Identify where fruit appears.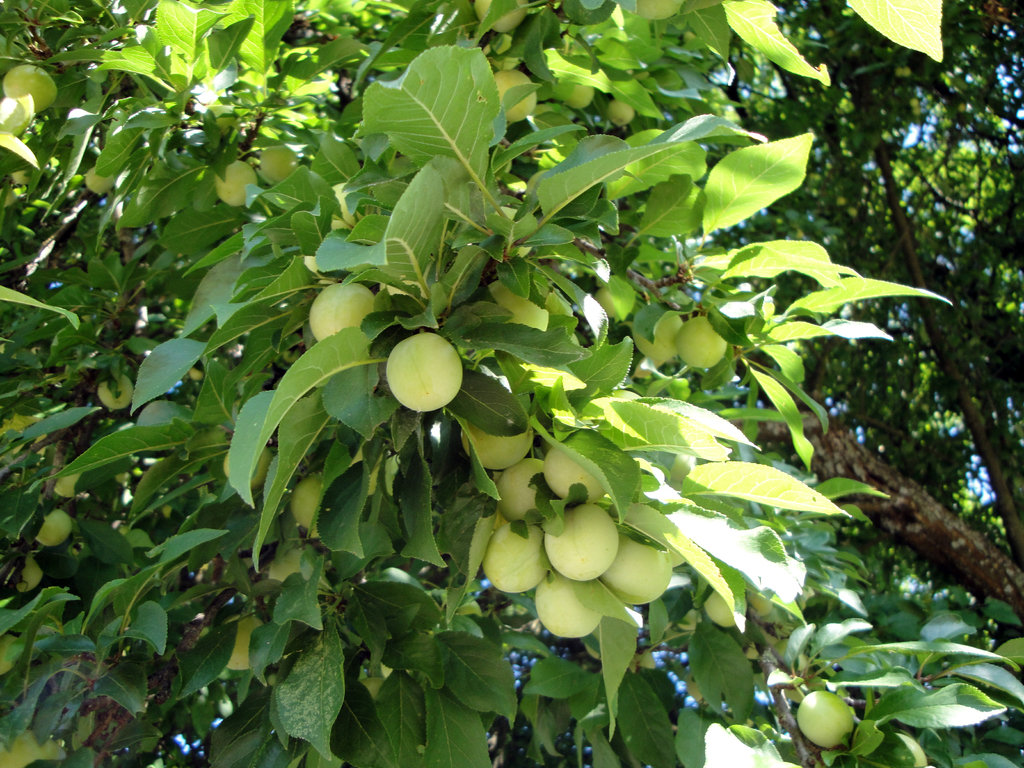
Appears at detection(700, 586, 738, 630).
